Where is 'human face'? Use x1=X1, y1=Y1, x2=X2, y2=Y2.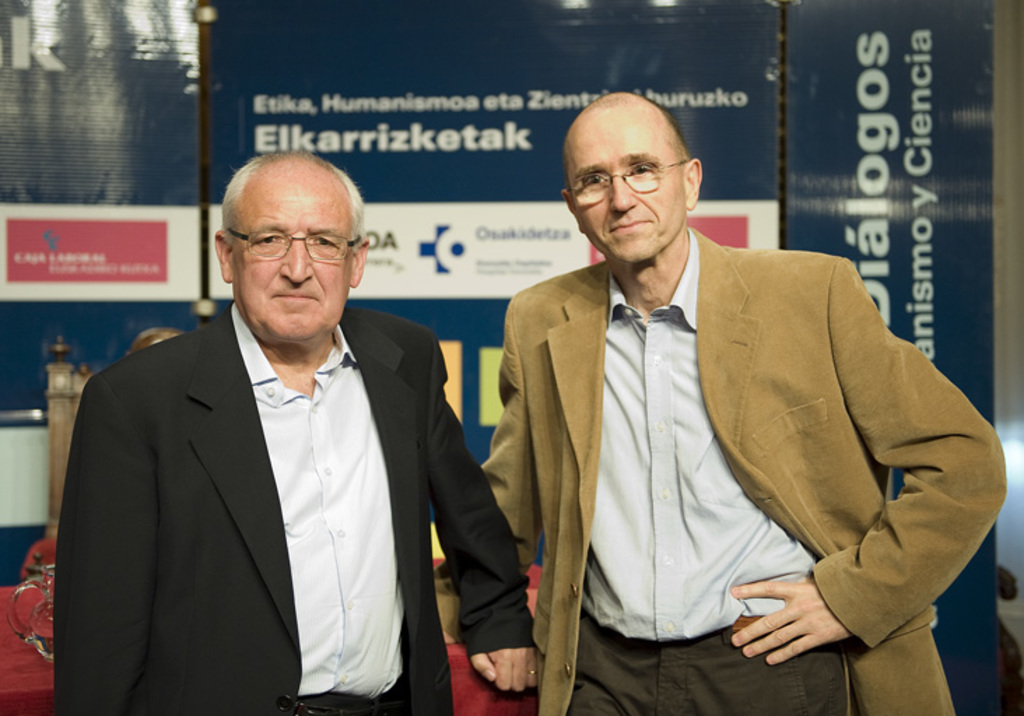
x1=564, y1=117, x2=685, y2=260.
